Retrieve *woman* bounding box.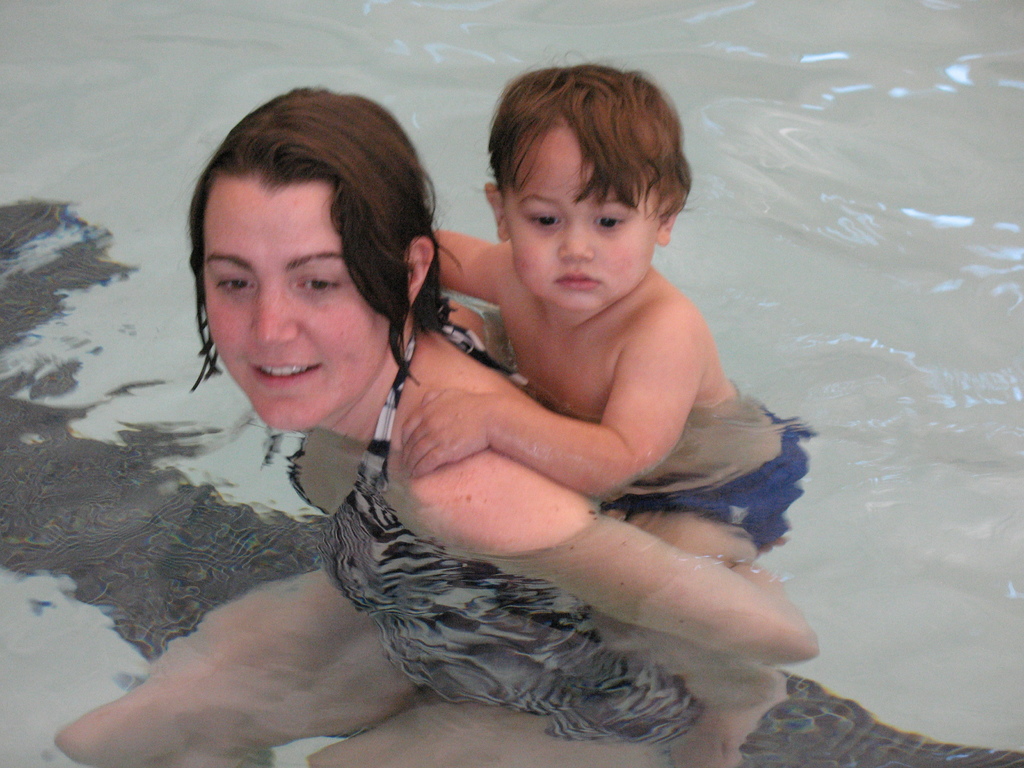
Bounding box: (x1=180, y1=38, x2=833, y2=767).
